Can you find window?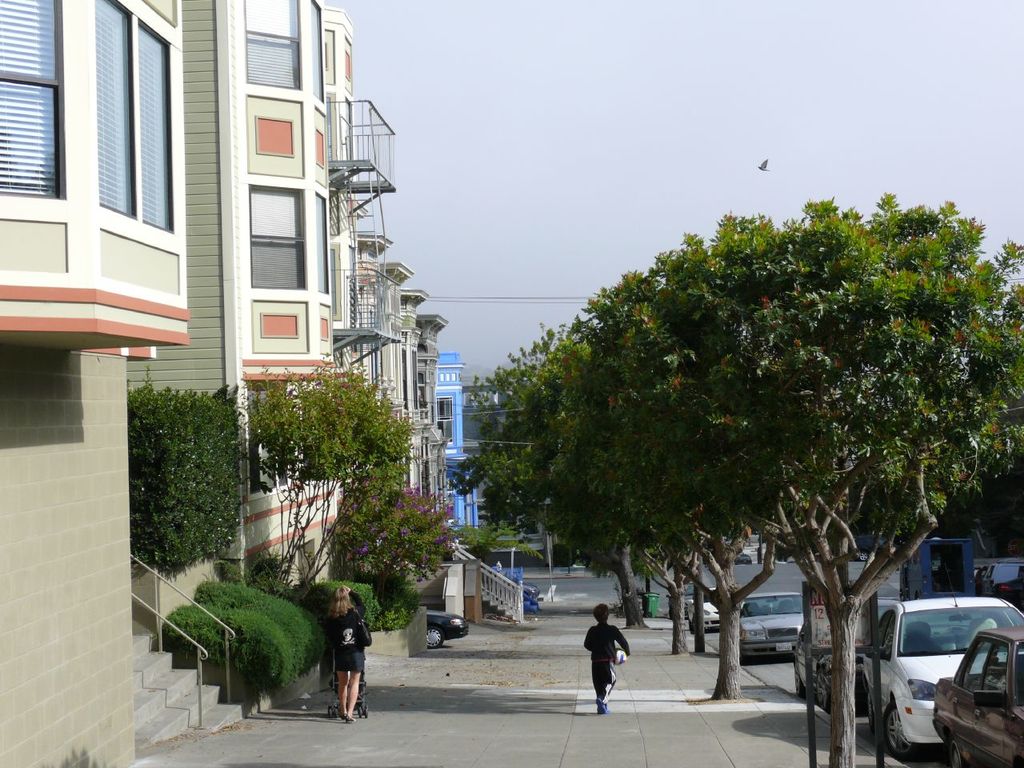
Yes, bounding box: crop(63, 11, 185, 259).
